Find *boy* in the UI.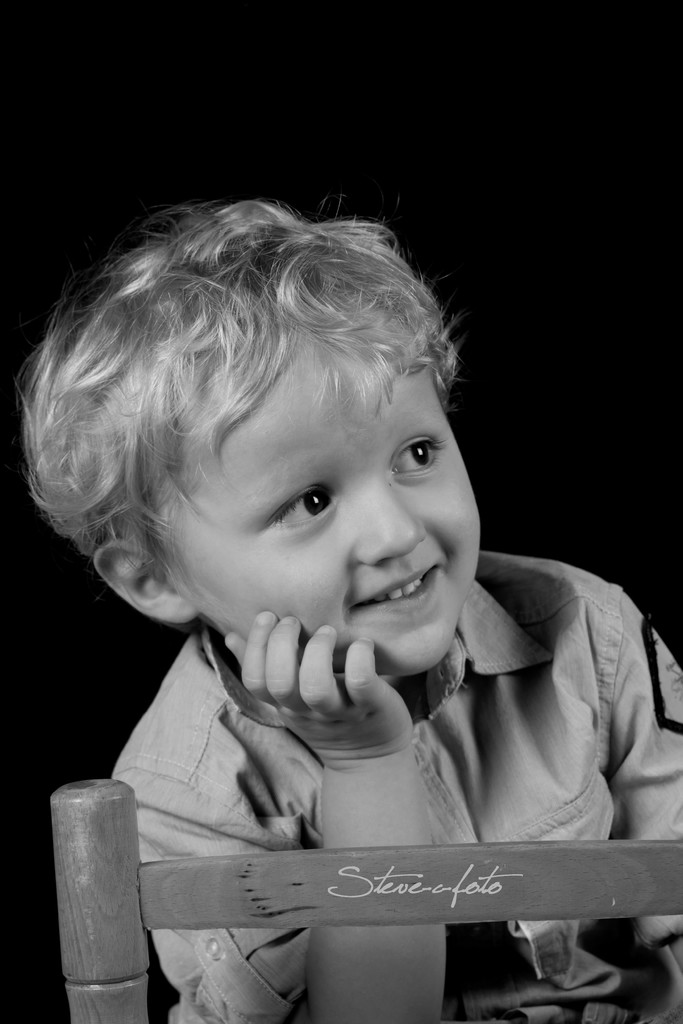
UI element at x1=24 y1=184 x2=613 y2=1014.
